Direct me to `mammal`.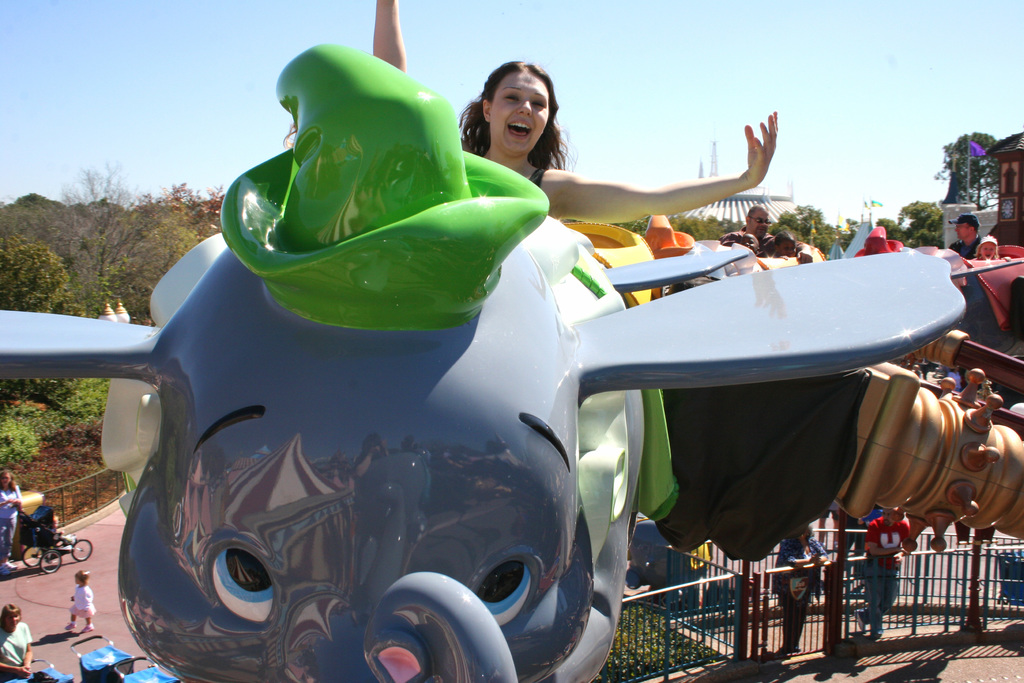
Direction: (740,234,765,258).
